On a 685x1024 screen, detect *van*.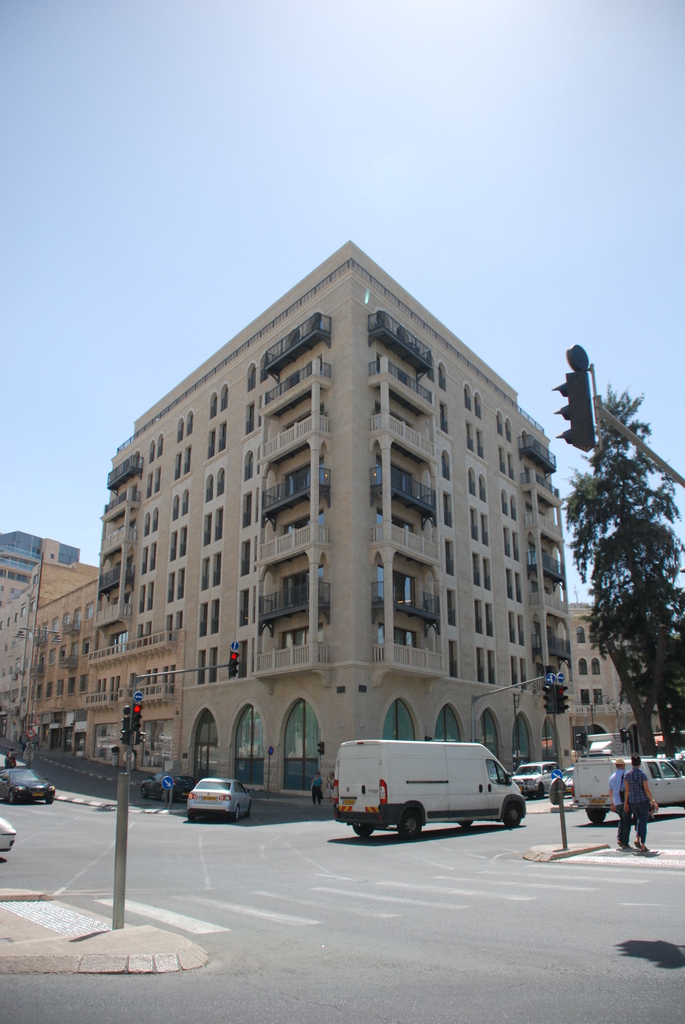
bbox=[329, 736, 527, 841].
